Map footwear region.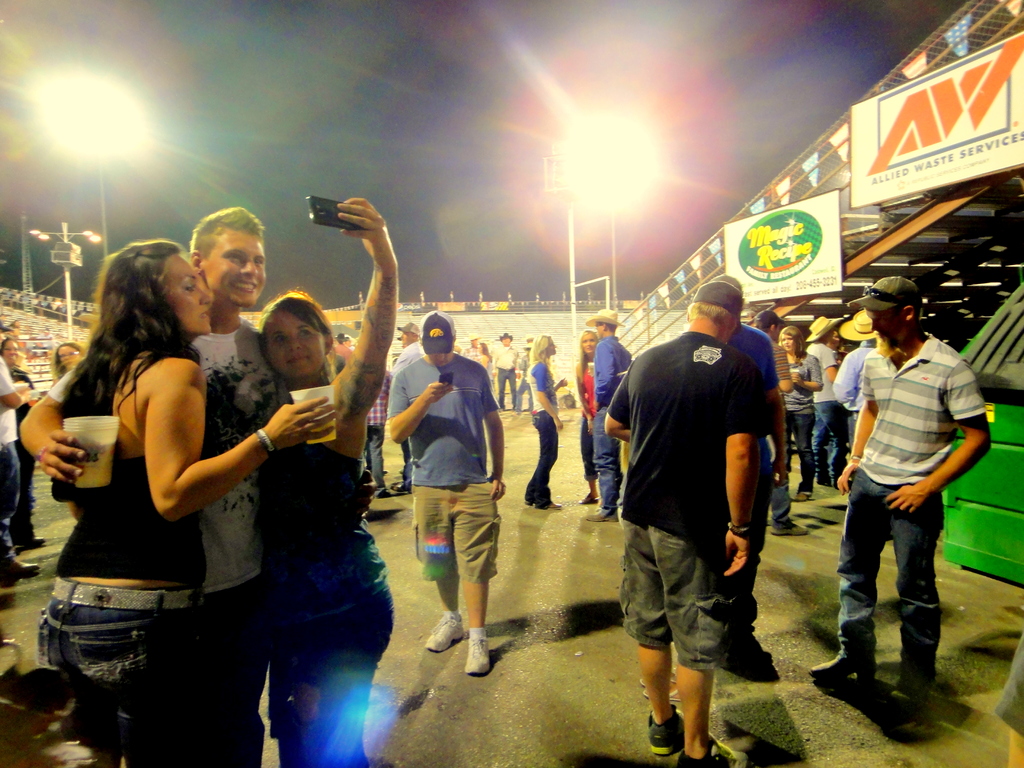
Mapped to left=462, top=637, right=493, bottom=679.
